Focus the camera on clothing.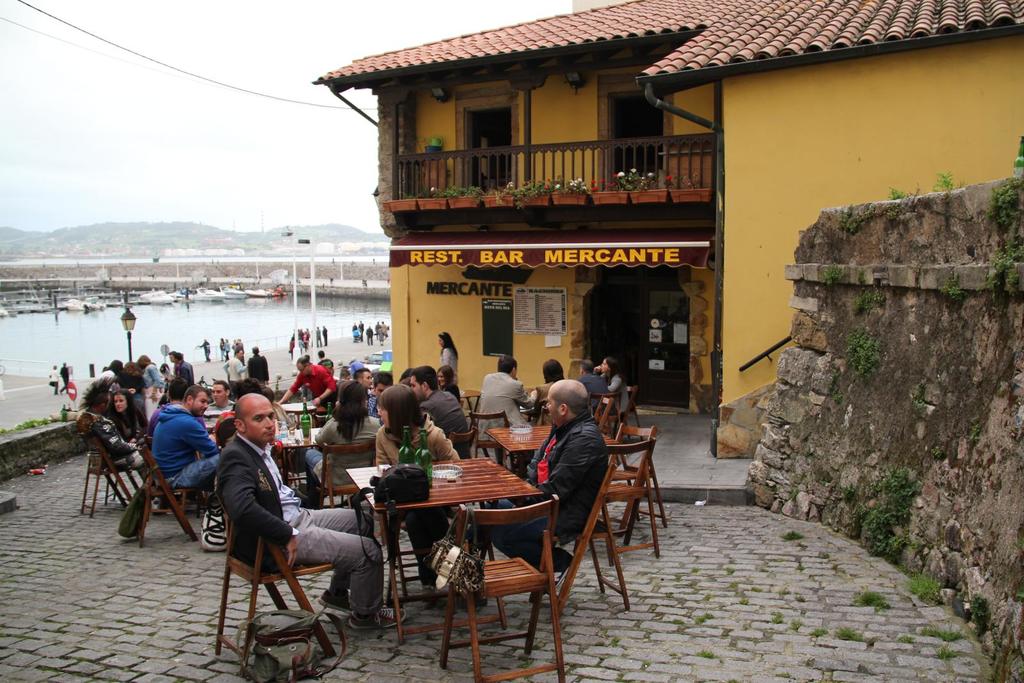
Focus region: (382, 324, 387, 330).
